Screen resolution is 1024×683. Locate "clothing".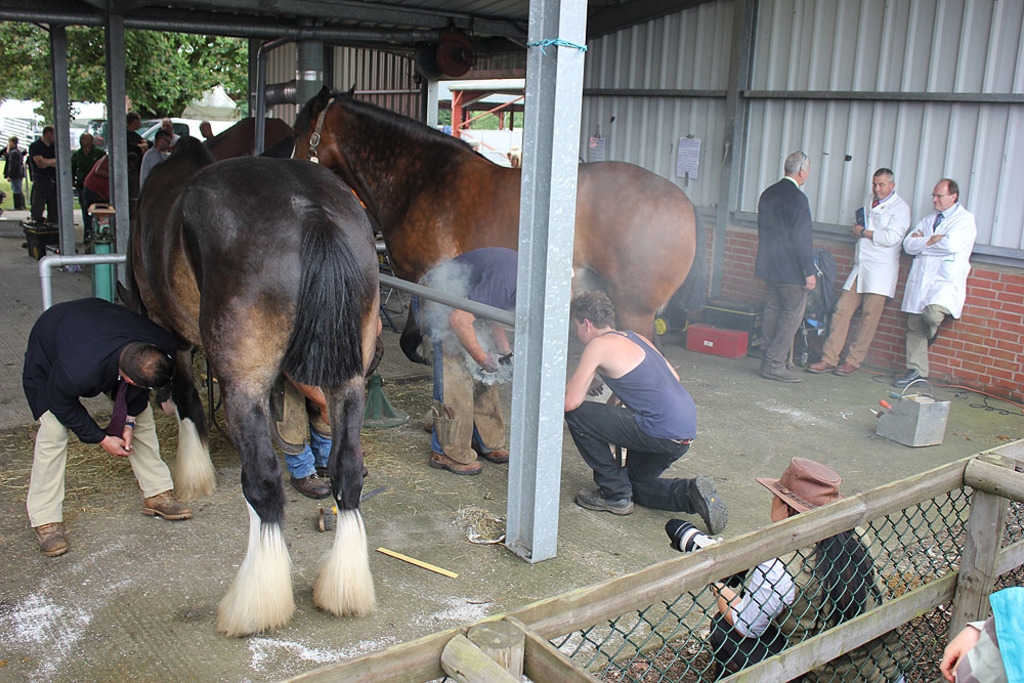
detection(757, 174, 813, 383).
